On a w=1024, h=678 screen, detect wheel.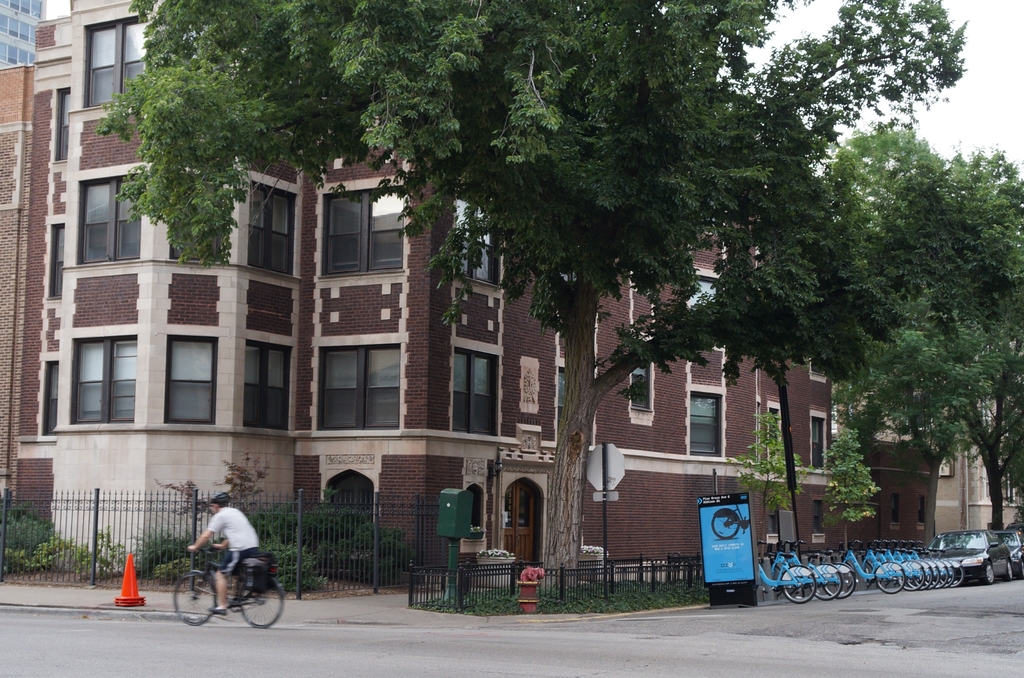
{"x1": 780, "y1": 566, "x2": 814, "y2": 601}.
